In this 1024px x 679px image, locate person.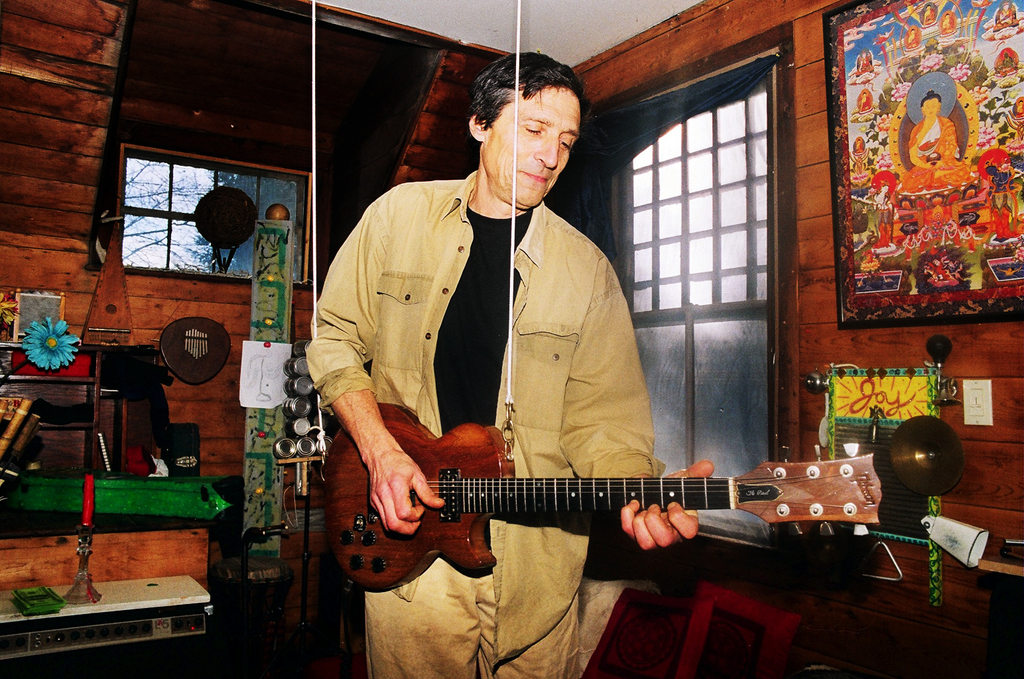
Bounding box: 304/53/714/678.
